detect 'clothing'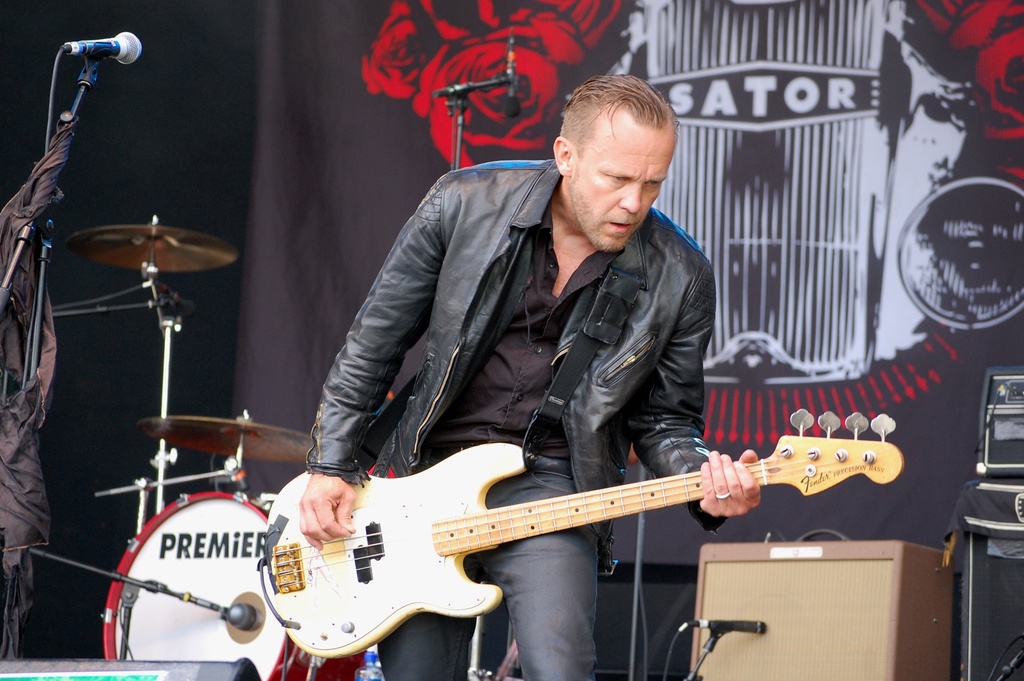
[305, 157, 730, 678]
